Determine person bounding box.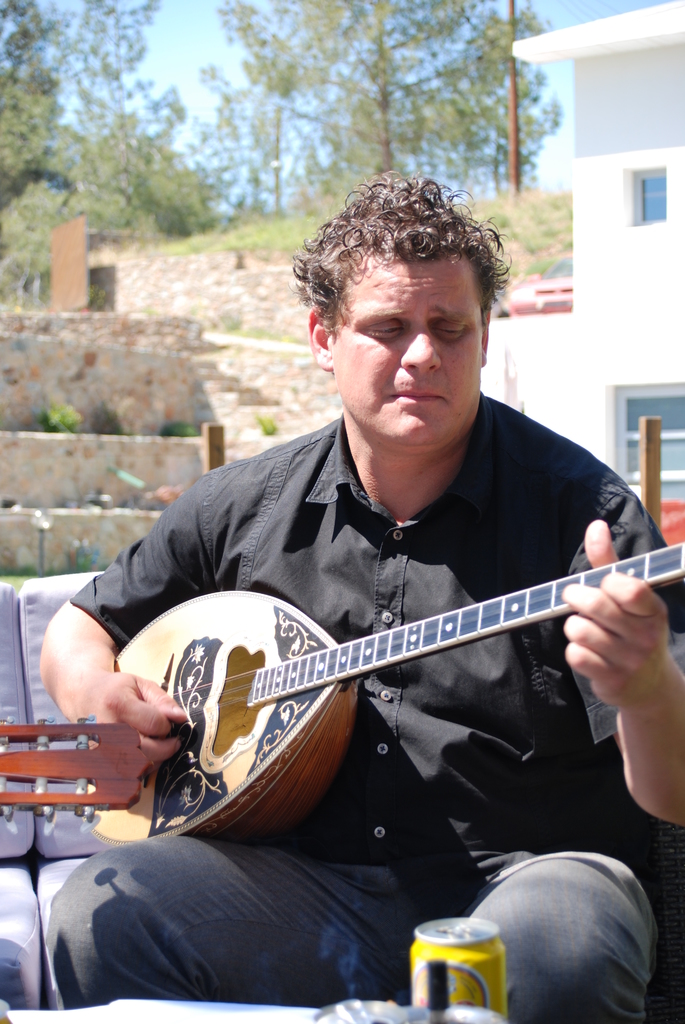
Determined: l=86, t=190, r=647, b=908.
